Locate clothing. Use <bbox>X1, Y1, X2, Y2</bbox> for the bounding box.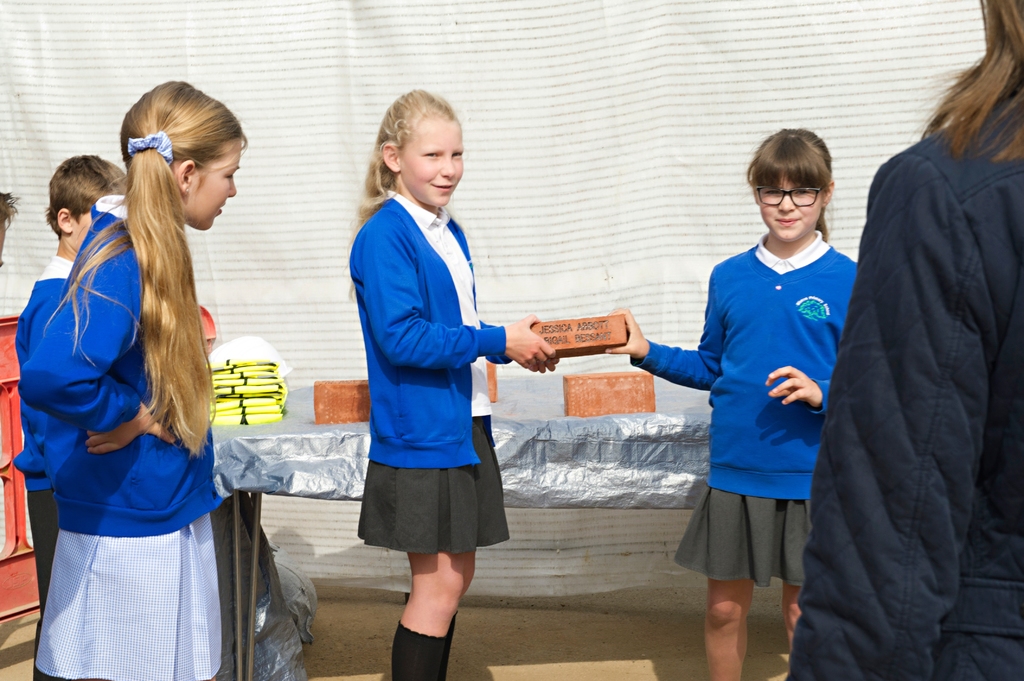
<bbox>671, 207, 854, 586</bbox>.
